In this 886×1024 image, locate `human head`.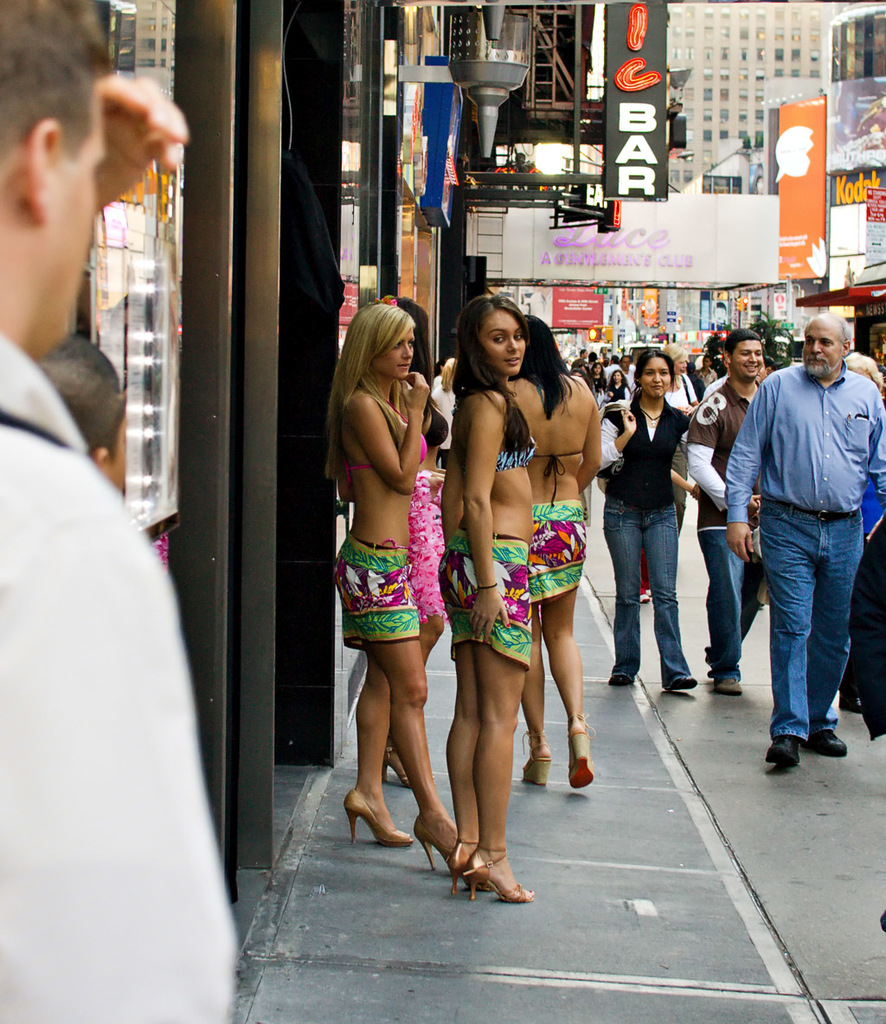
Bounding box: select_region(462, 292, 527, 381).
